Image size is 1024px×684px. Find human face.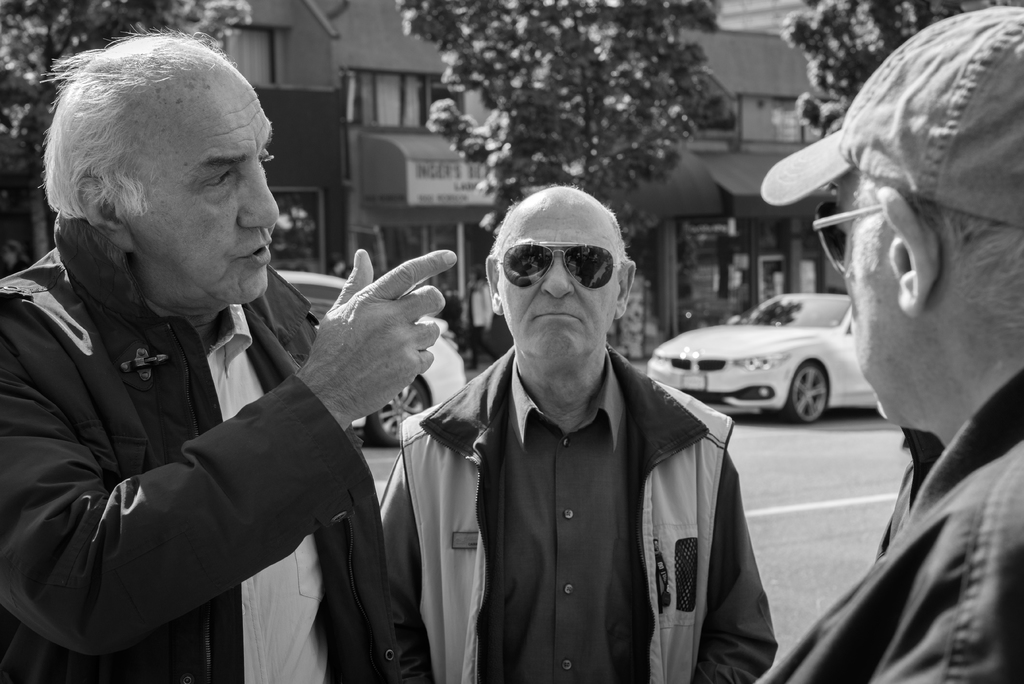
[118, 63, 280, 309].
